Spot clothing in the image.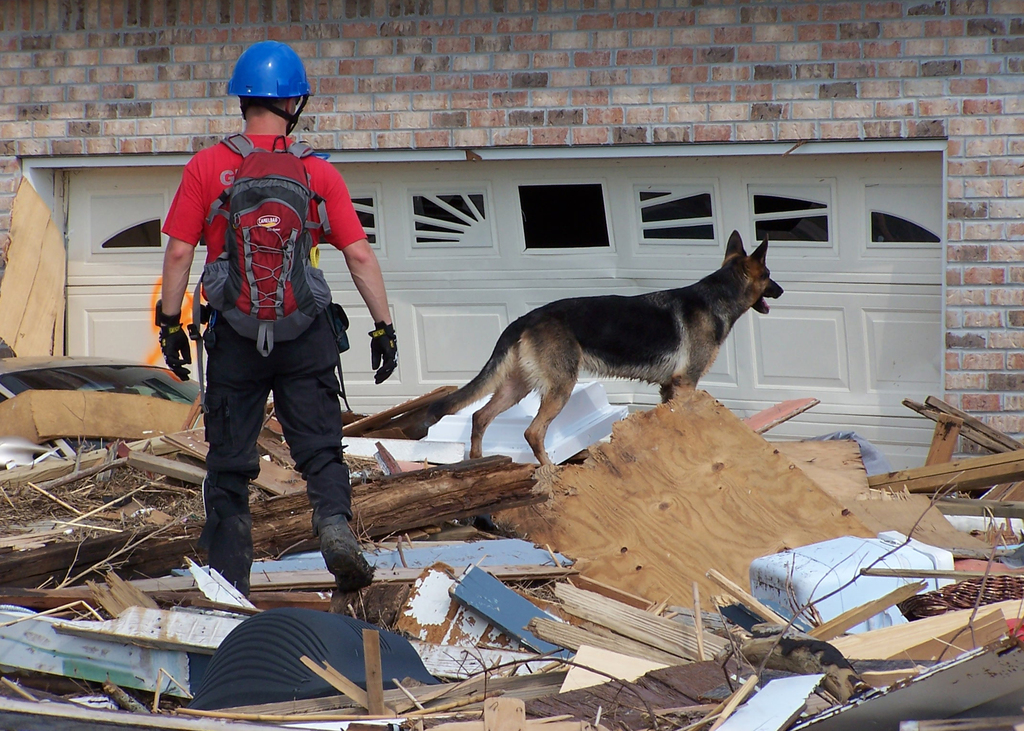
clothing found at <box>161,83,382,563</box>.
